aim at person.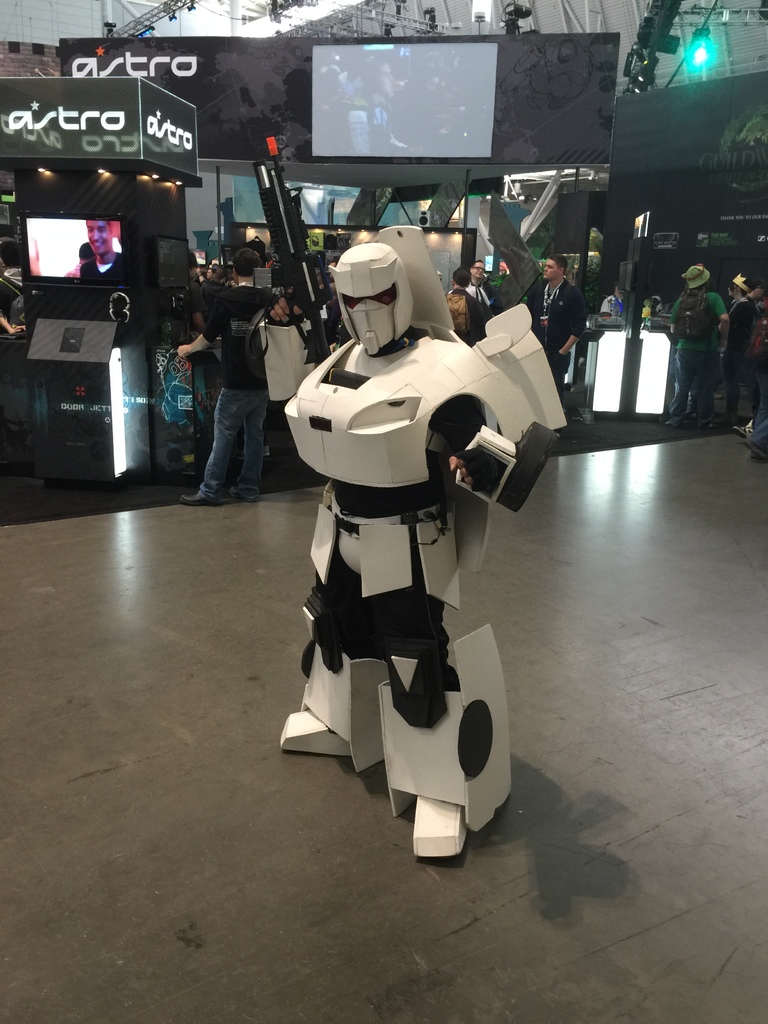
Aimed at x1=265 y1=237 x2=568 y2=857.
